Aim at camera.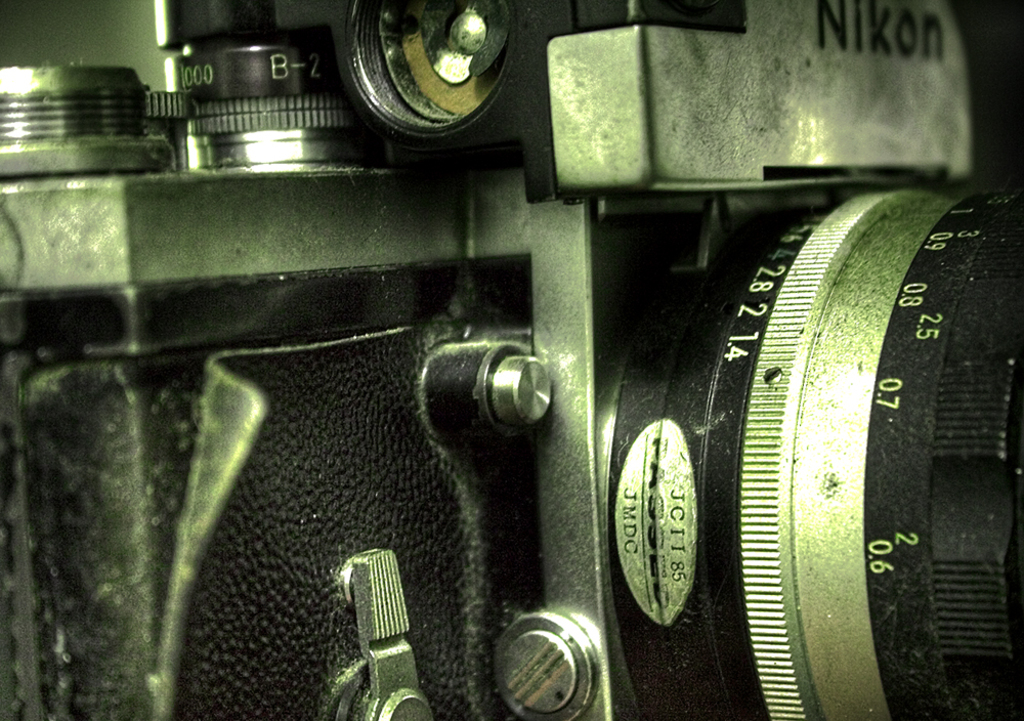
Aimed at 0,24,1023,659.
